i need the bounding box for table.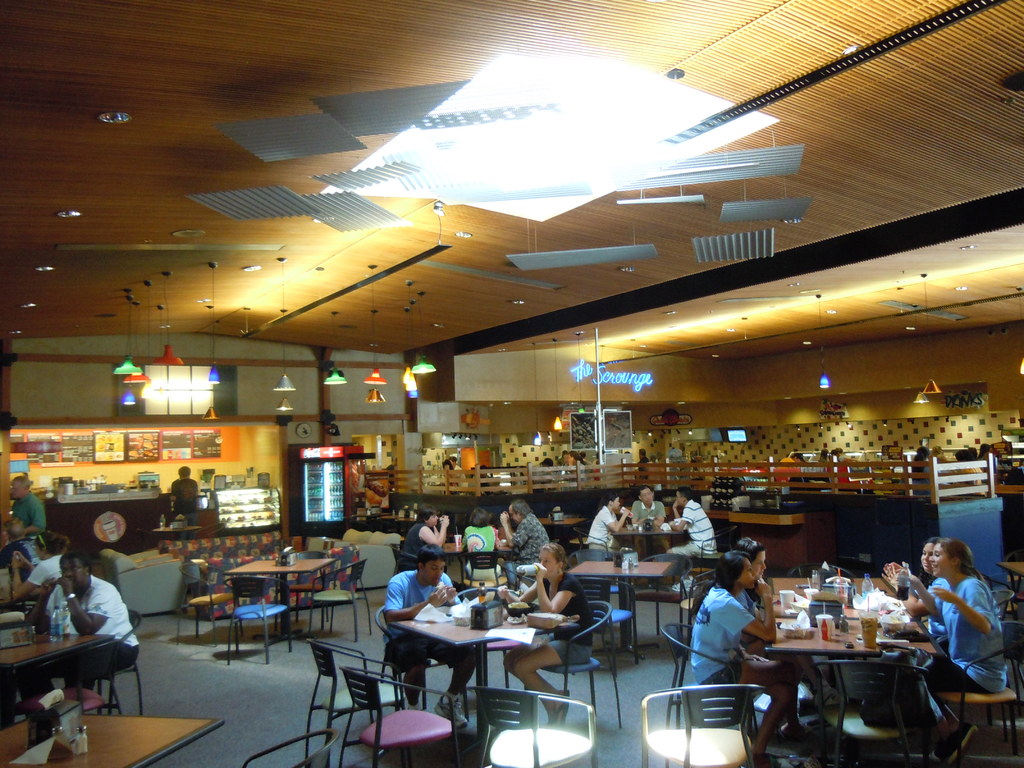
Here it is: 767:575:935:655.
